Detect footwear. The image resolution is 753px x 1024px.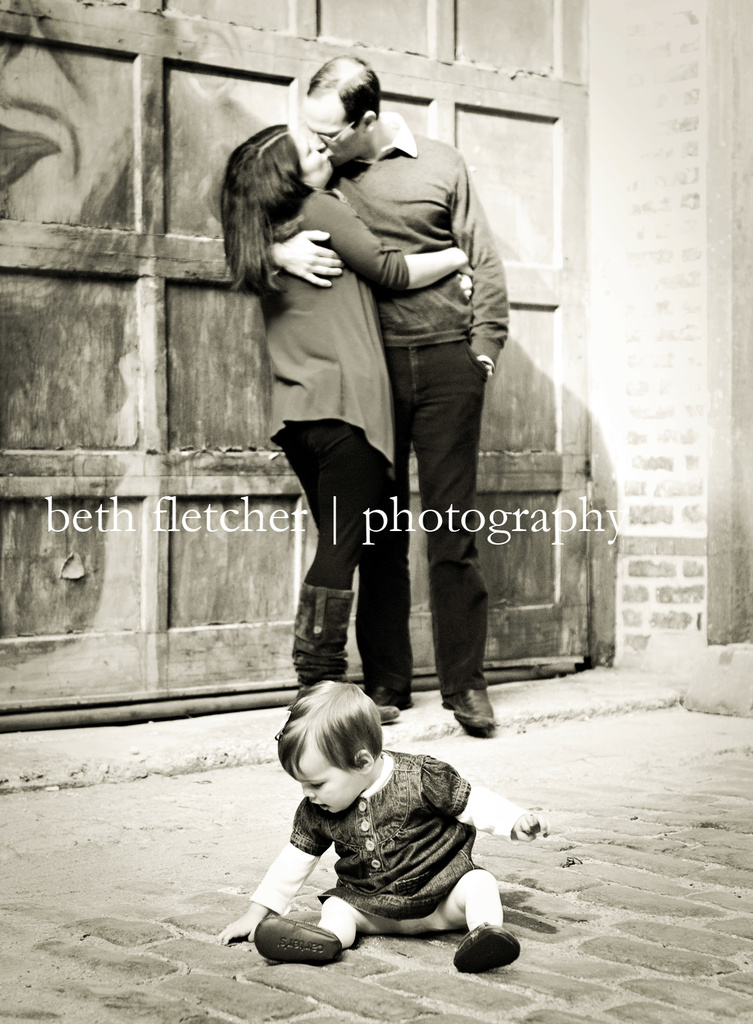
bbox(439, 687, 495, 730).
